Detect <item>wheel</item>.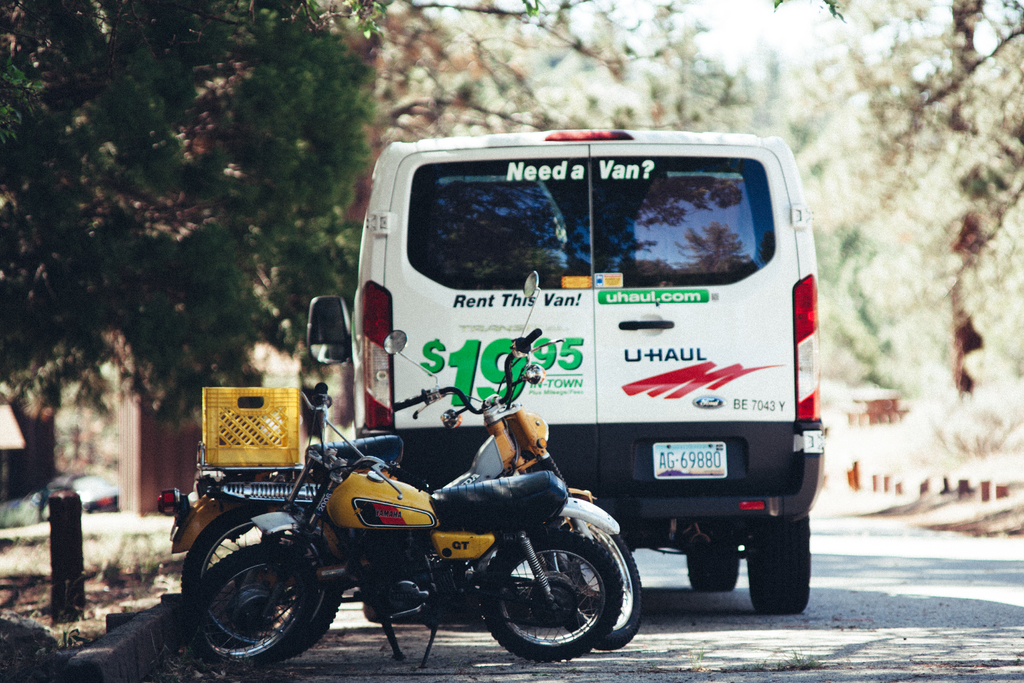
Detected at 749, 520, 820, 614.
